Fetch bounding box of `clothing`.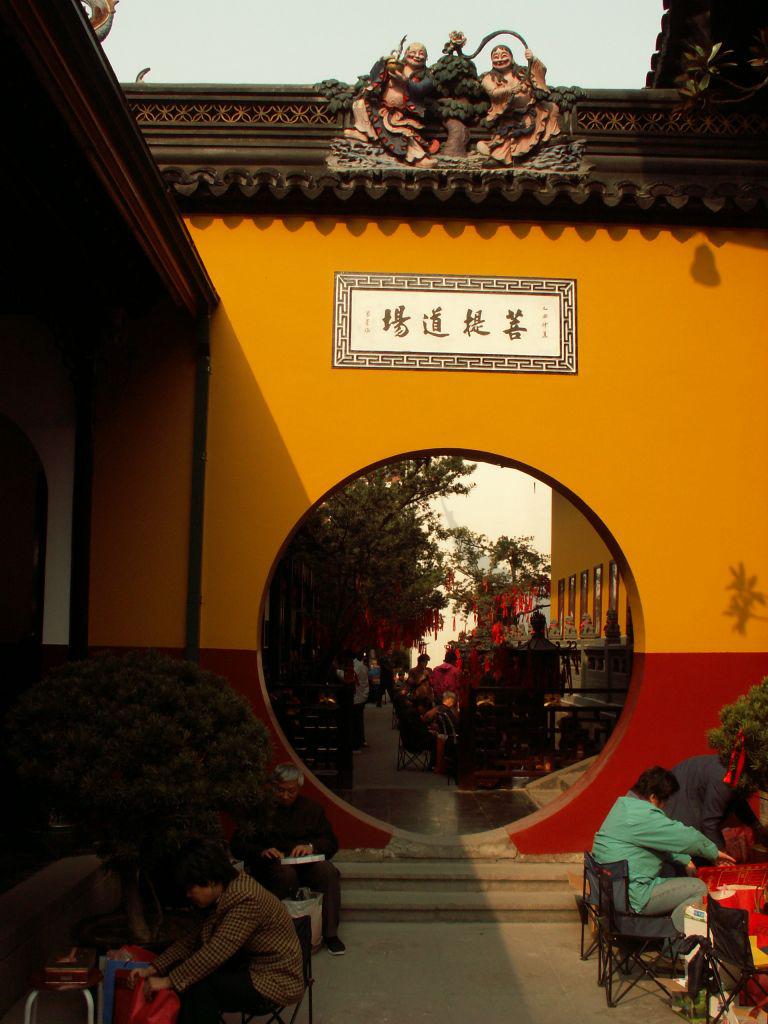
Bbox: (356,662,377,752).
